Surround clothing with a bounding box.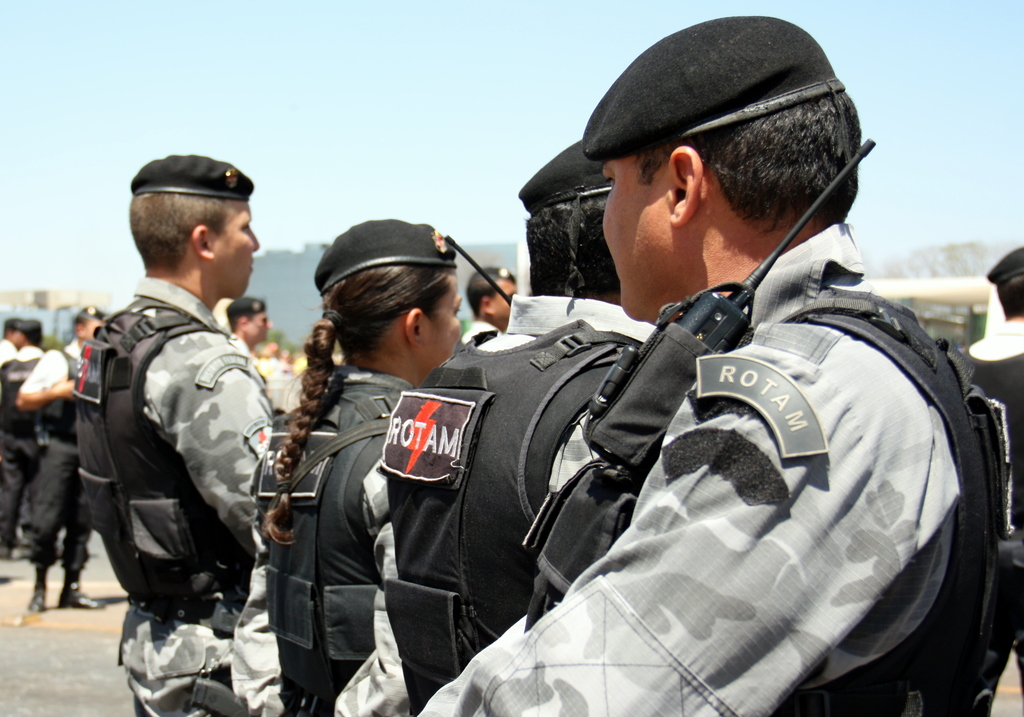
detection(385, 294, 683, 716).
